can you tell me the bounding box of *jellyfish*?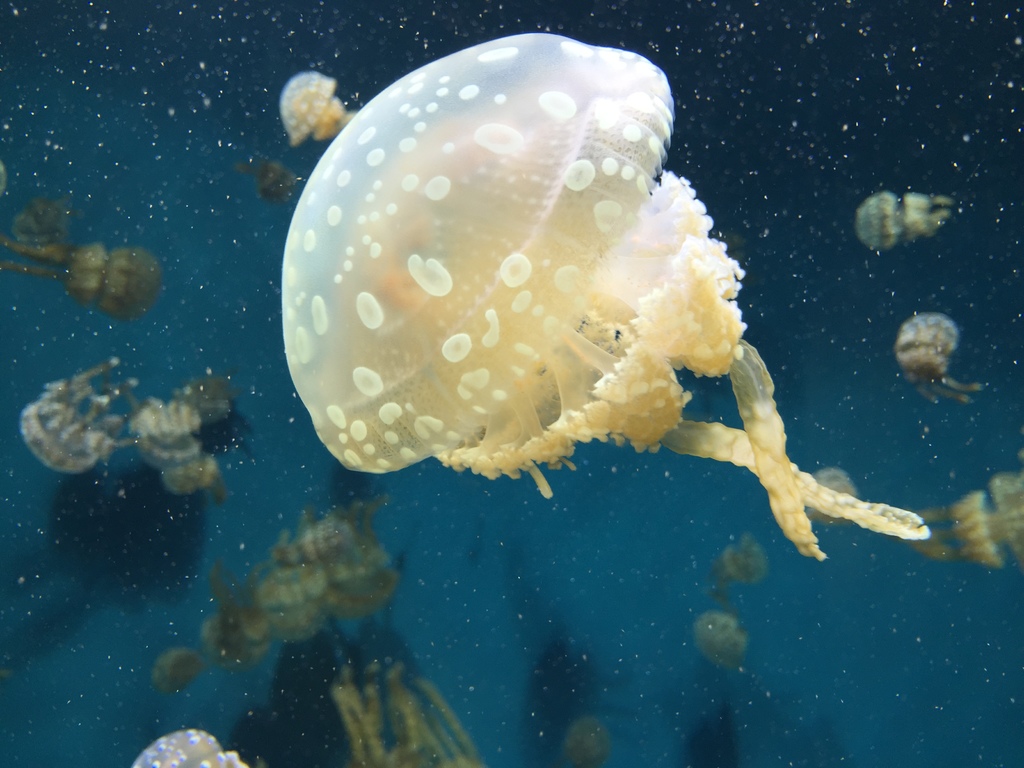
crop(276, 28, 931, 562).
